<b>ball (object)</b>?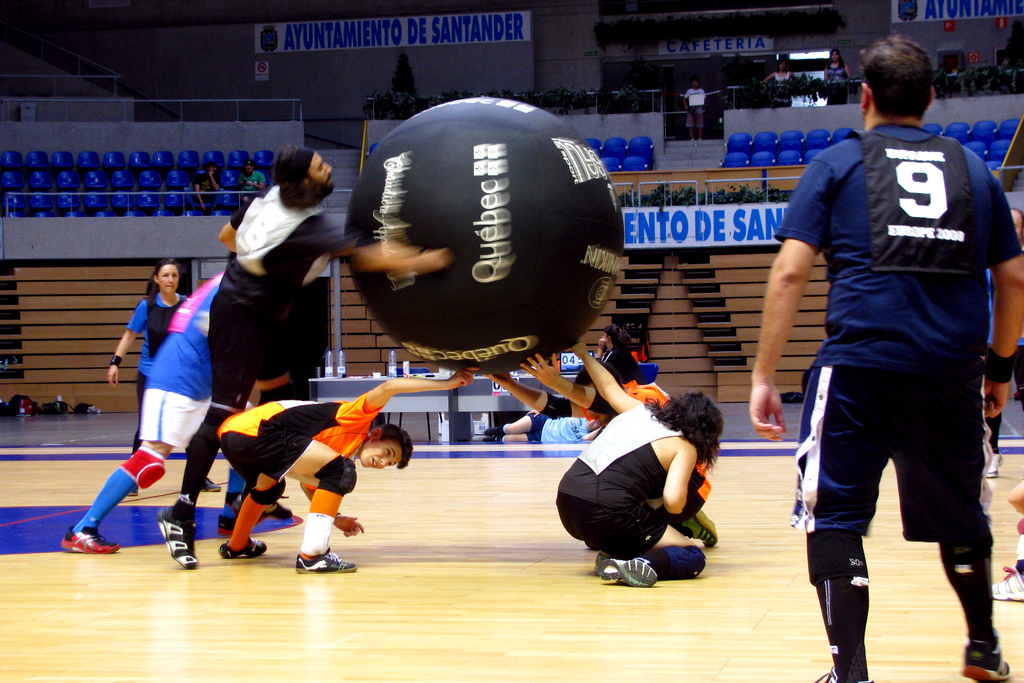
l=346, t=96, r=630, b=373
